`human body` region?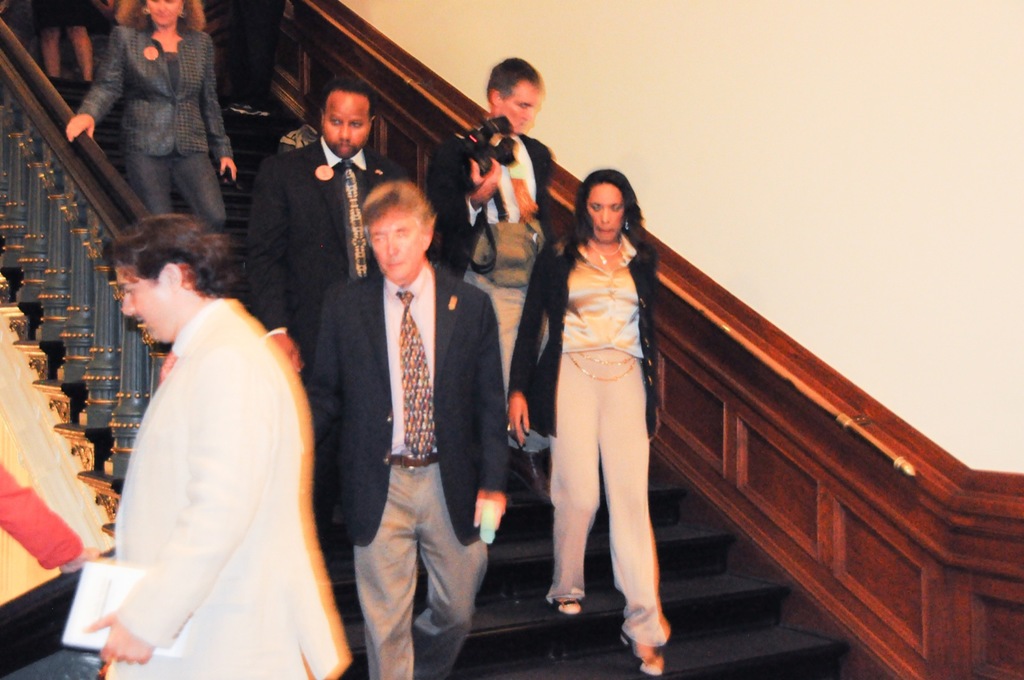
left=81, top=298, right=346, bottom=679
